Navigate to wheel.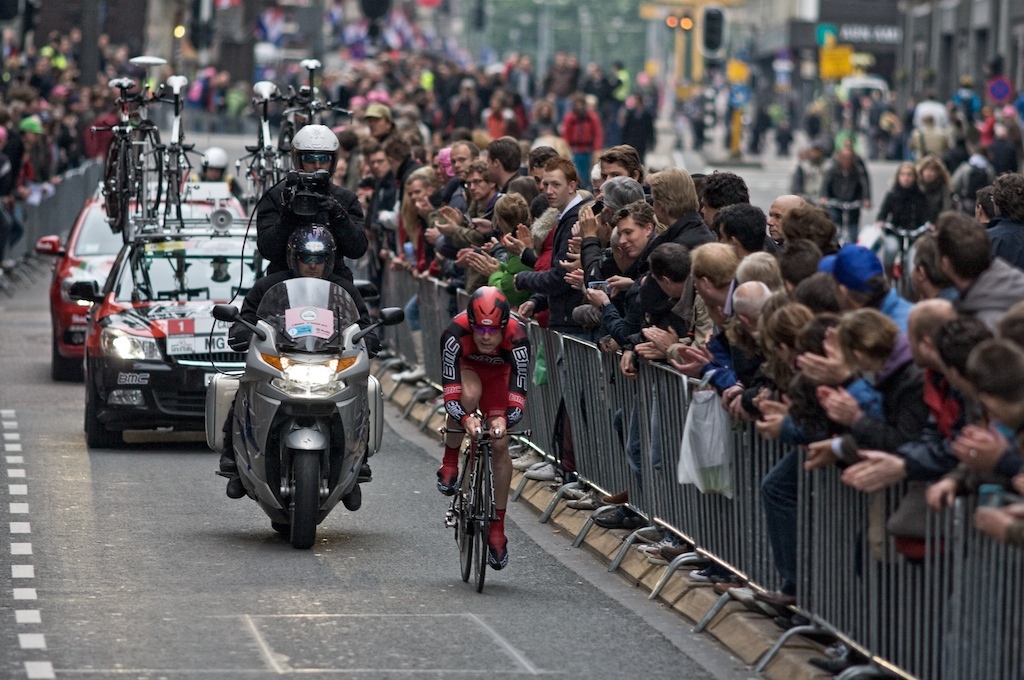
Navigation target: region(445, 451, 472, 584).
